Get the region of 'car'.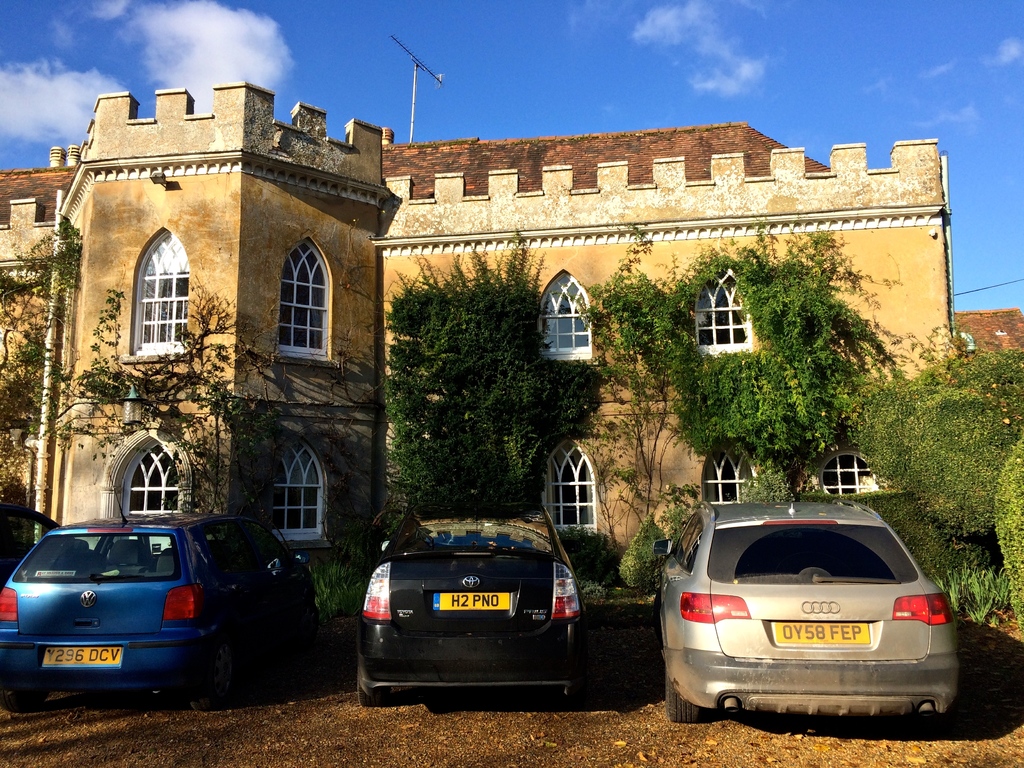
<region>659, 498, 960, 720</region>.
